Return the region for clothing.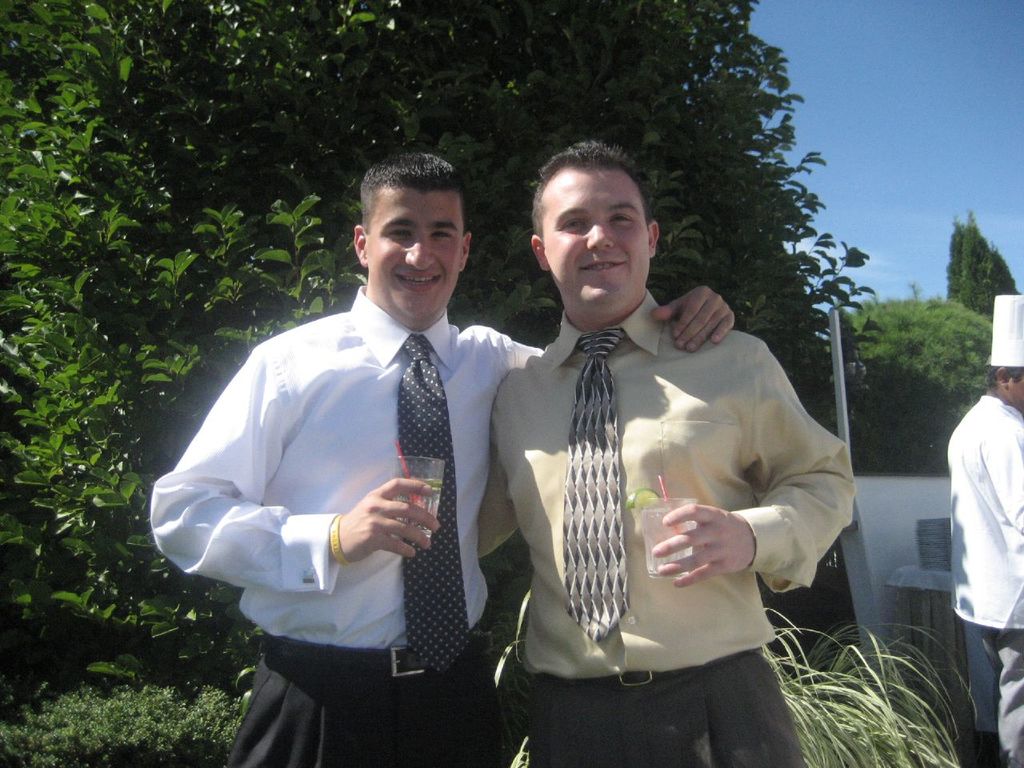
(938,397,1023,762).
